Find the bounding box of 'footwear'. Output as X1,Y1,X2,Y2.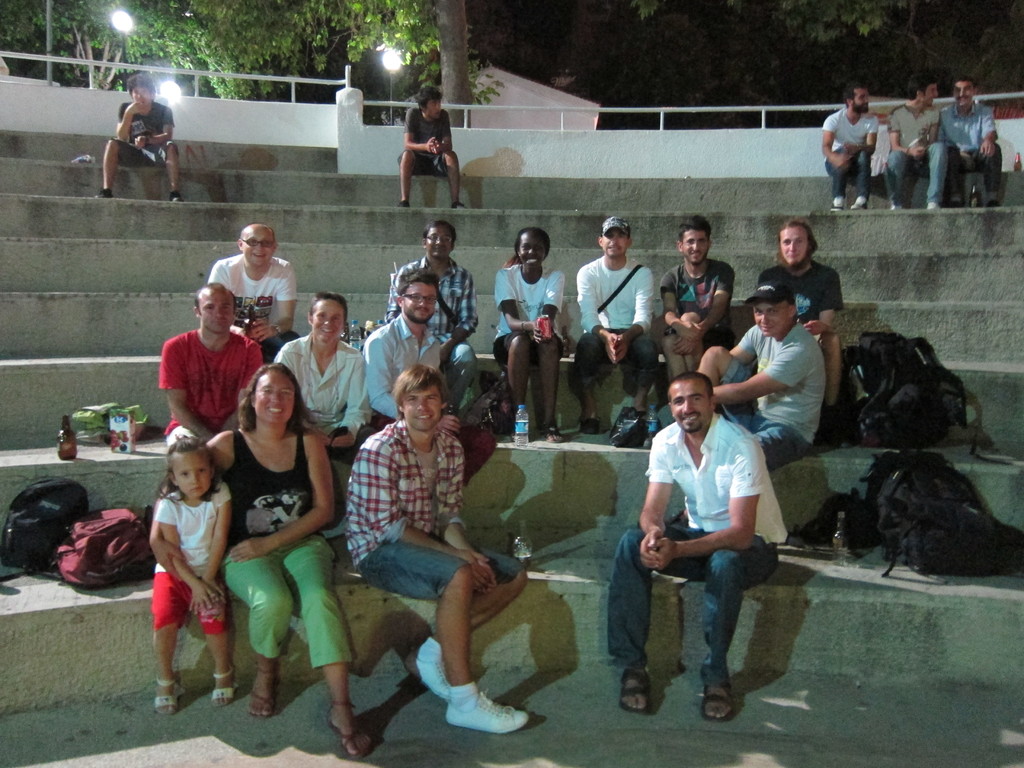
400,200,410,209.
